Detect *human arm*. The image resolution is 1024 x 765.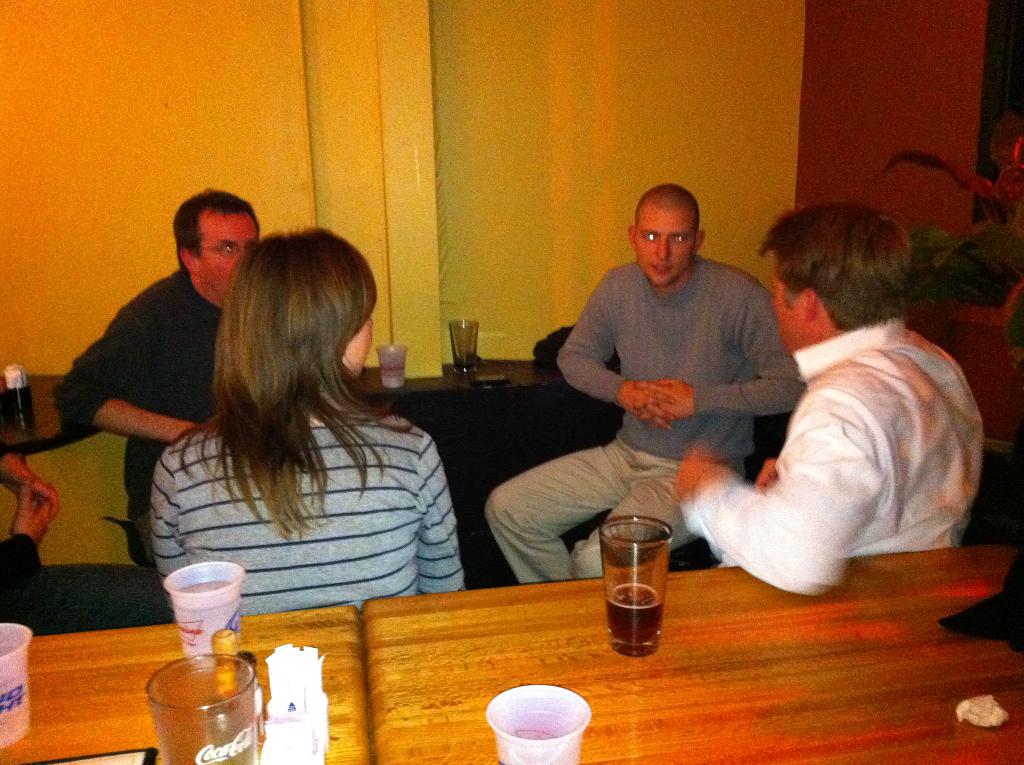
(669, 398, 871, 608).
